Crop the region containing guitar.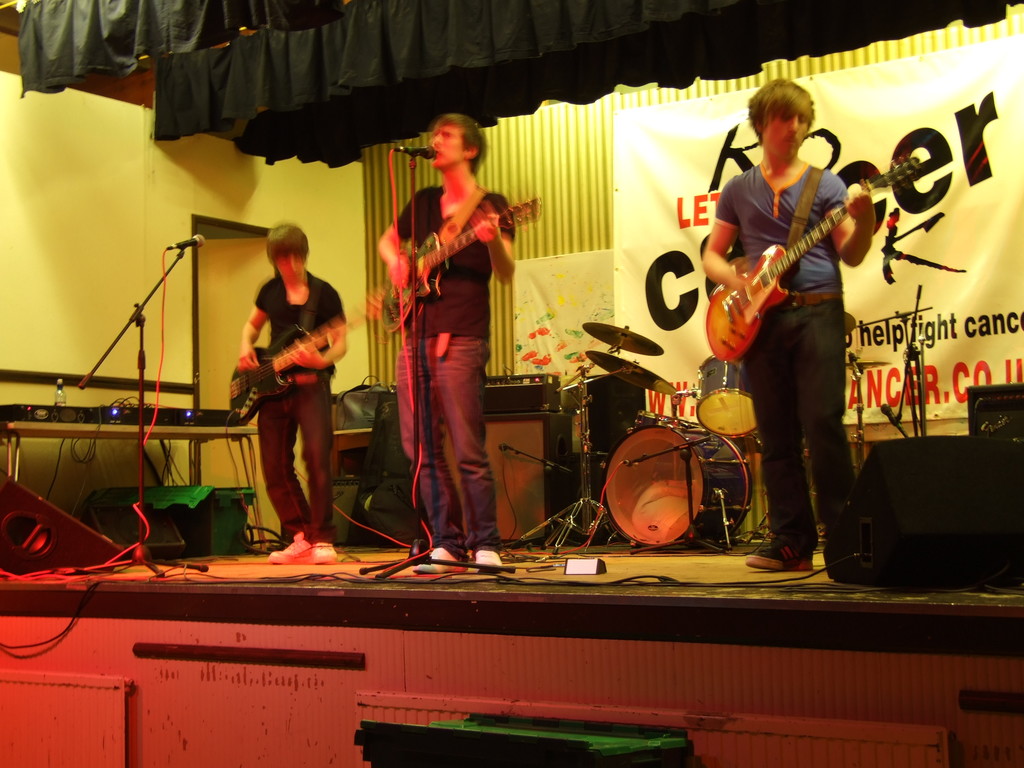
Crop region: (x1=372, y1=193, x2=556, y2=335).
